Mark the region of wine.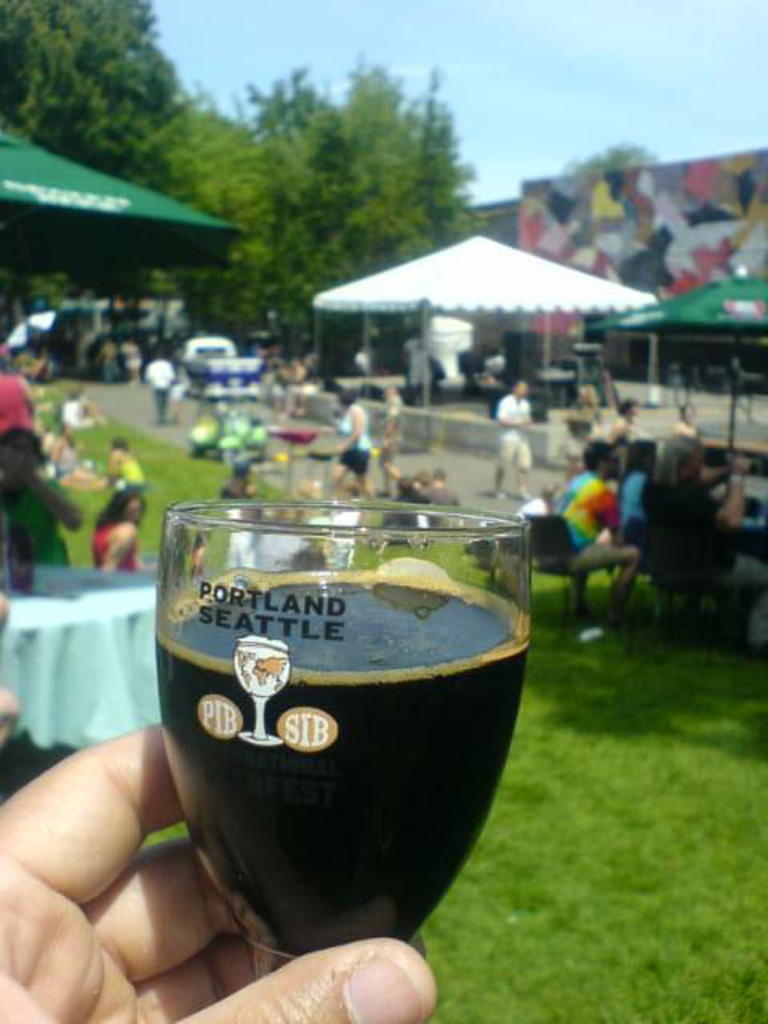
Region: region(144, 570, 544, 958).
